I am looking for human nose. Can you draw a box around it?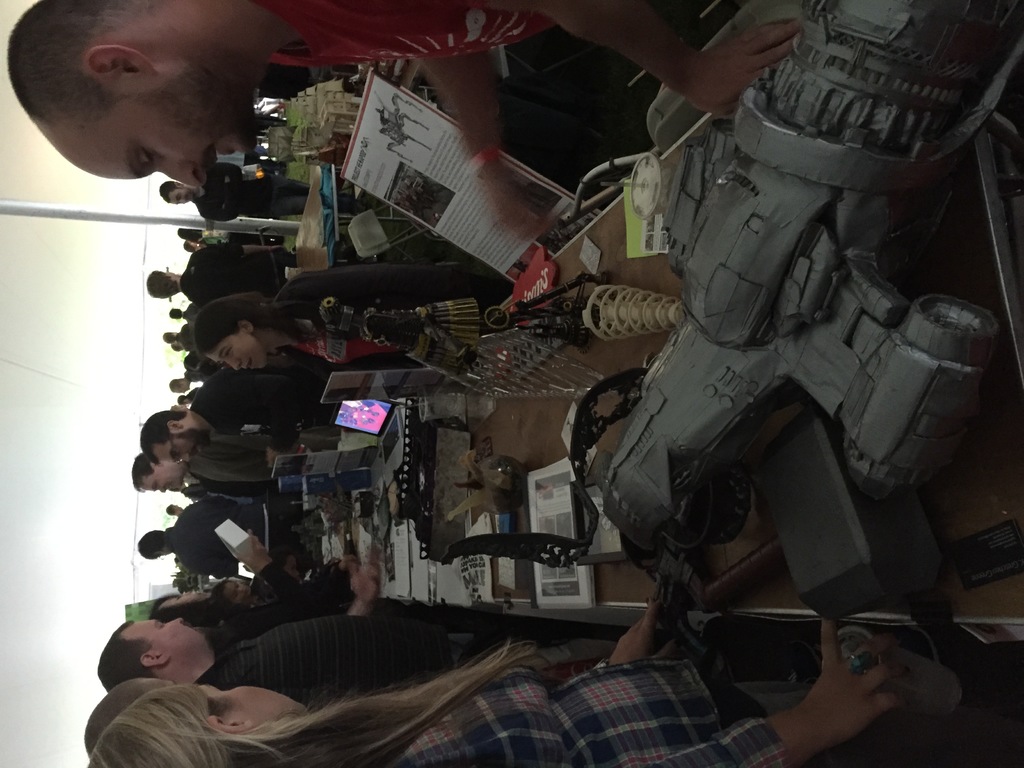
Sure, the bounding box is 239, 588, 245, 594.
